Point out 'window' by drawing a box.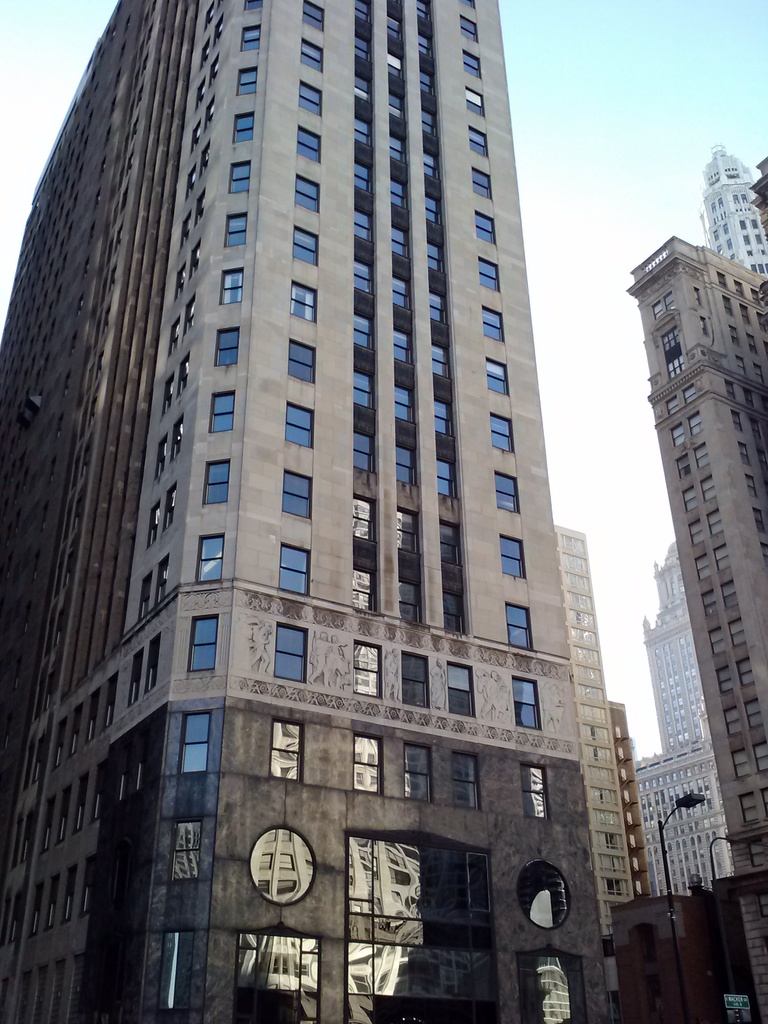
locate(354, 371, 375, 408).
